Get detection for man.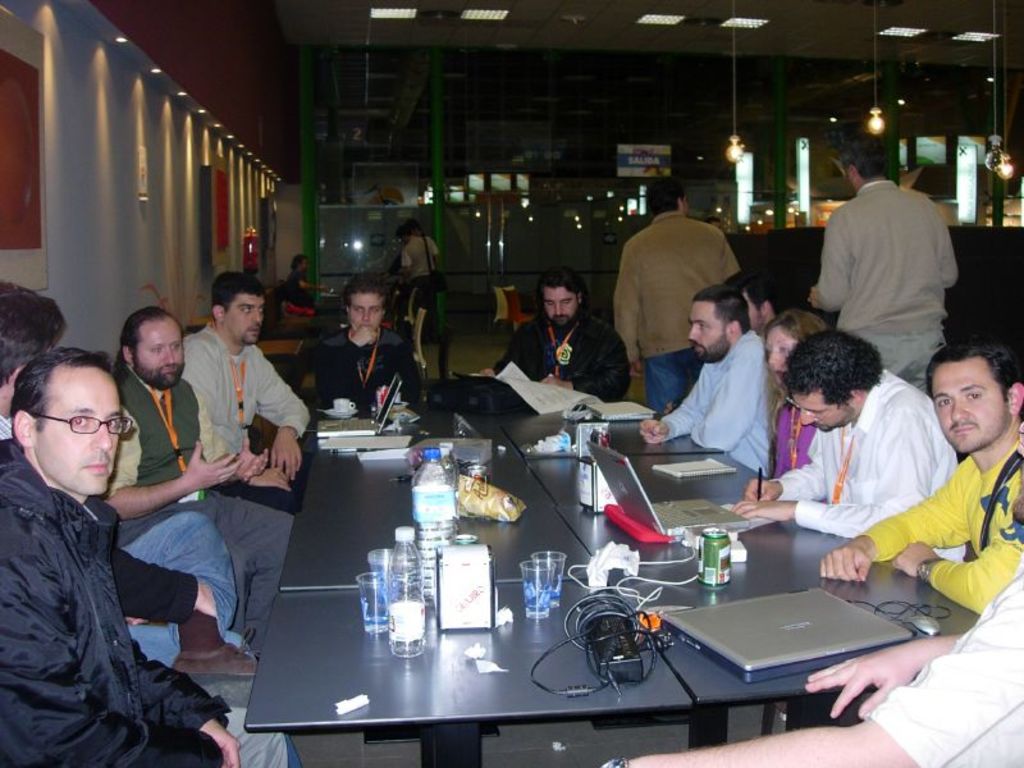
Detection: (x1=0, y1=276, x2=242, y2=663).
